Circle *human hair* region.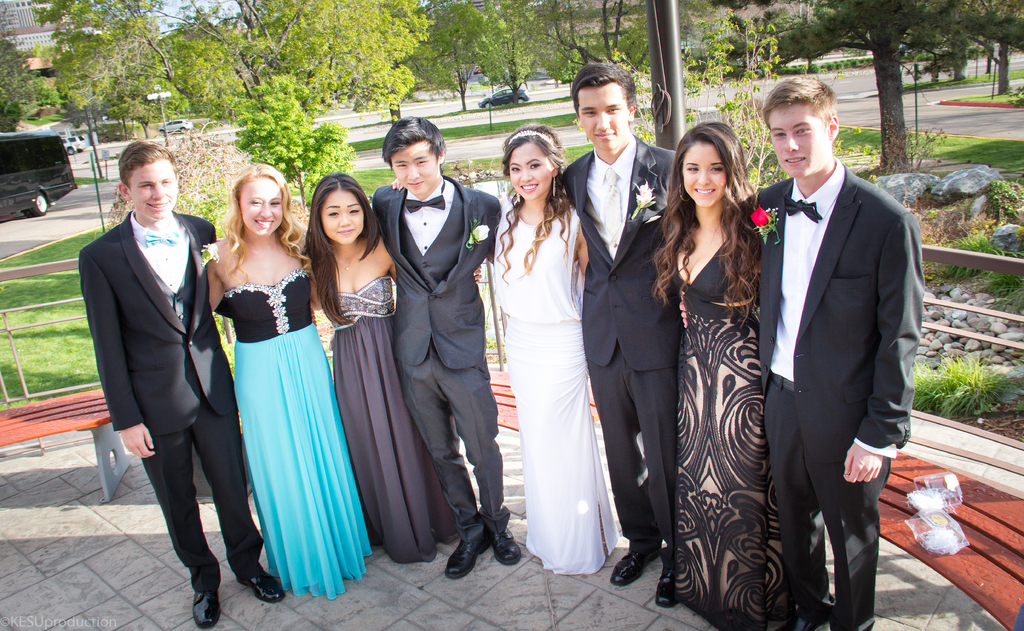
Region: rect(760, 74, 836, 138).
